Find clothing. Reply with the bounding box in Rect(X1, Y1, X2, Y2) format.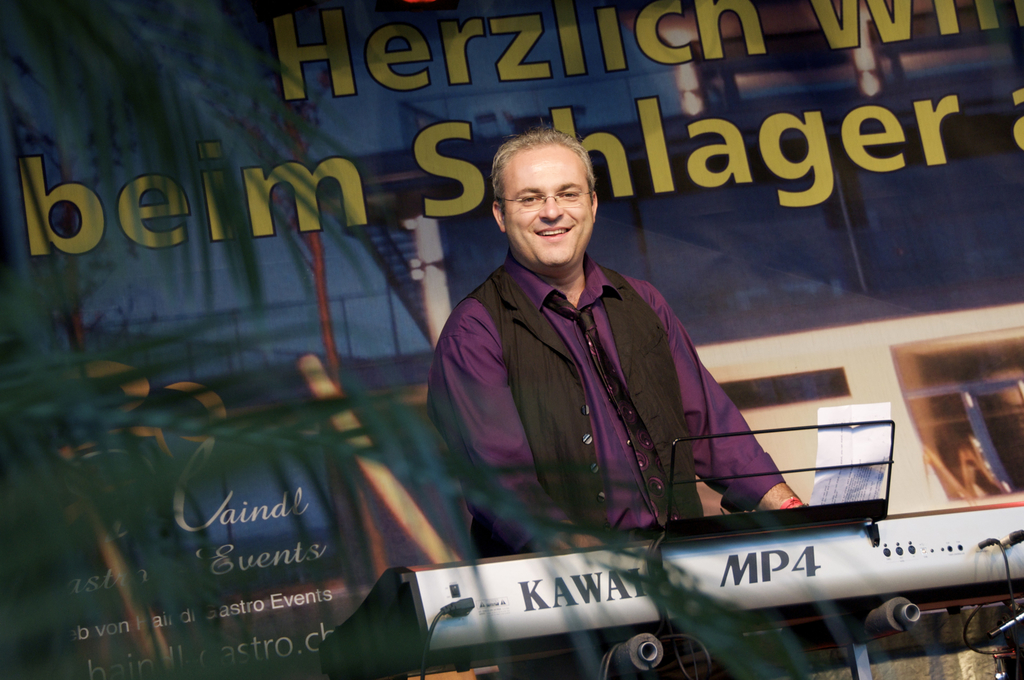
Rect(430, 196, 809, 578).
